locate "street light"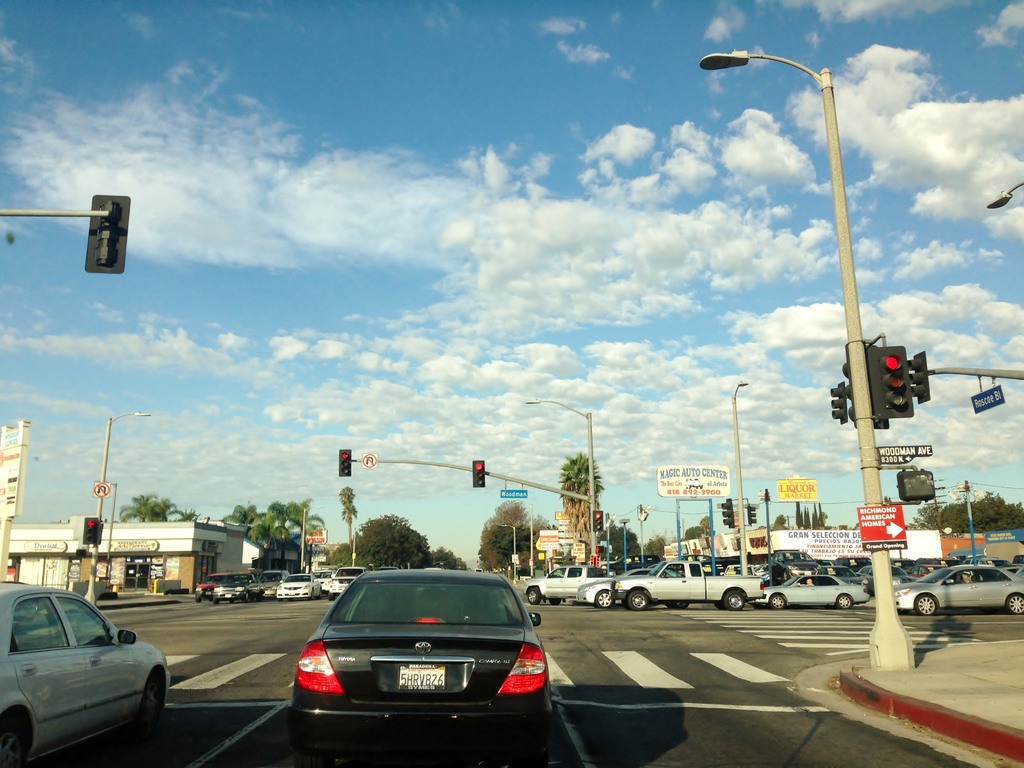
<region>728, 379, 749, 581</region>
